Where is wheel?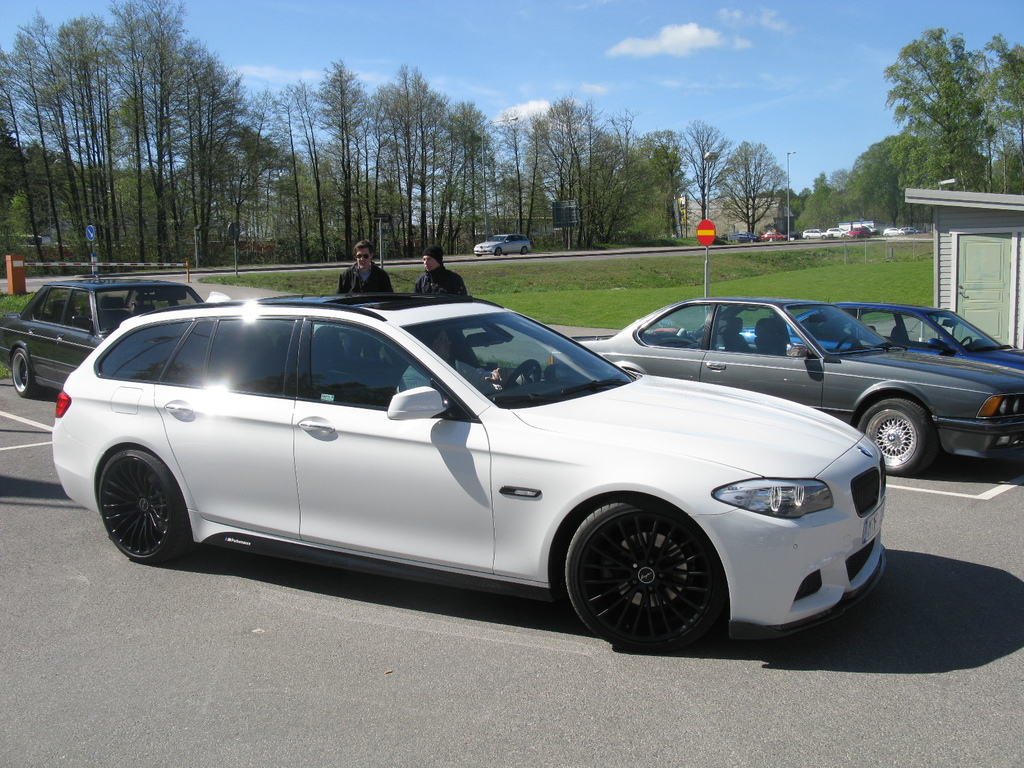
BBox(520, 246, 530, 256).
